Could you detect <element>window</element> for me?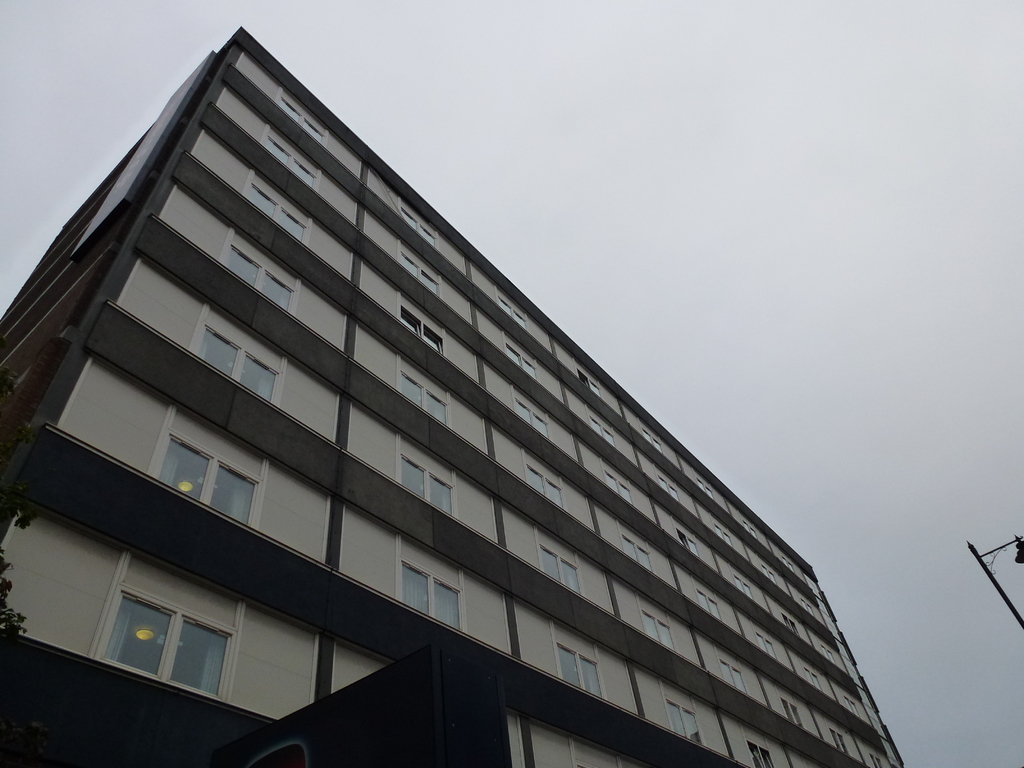
Detection result: (570, 739, 621, 767).
